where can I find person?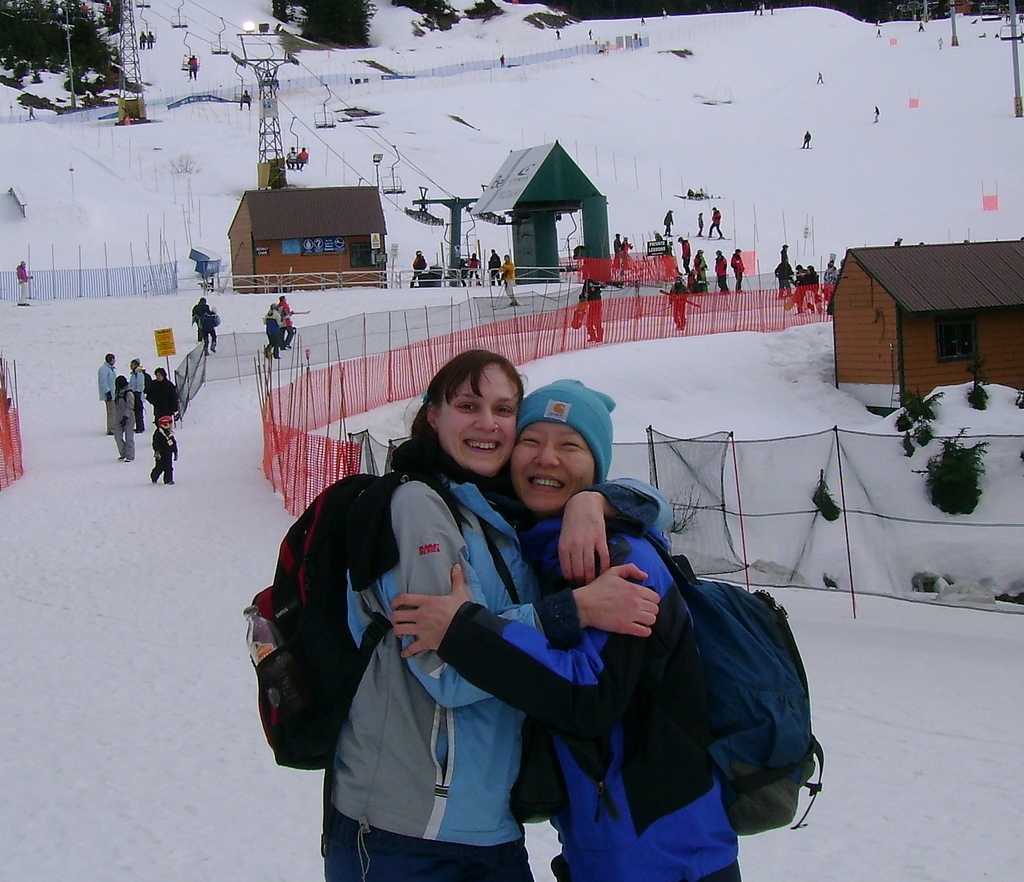
You can find it at 278,297,296,350.
